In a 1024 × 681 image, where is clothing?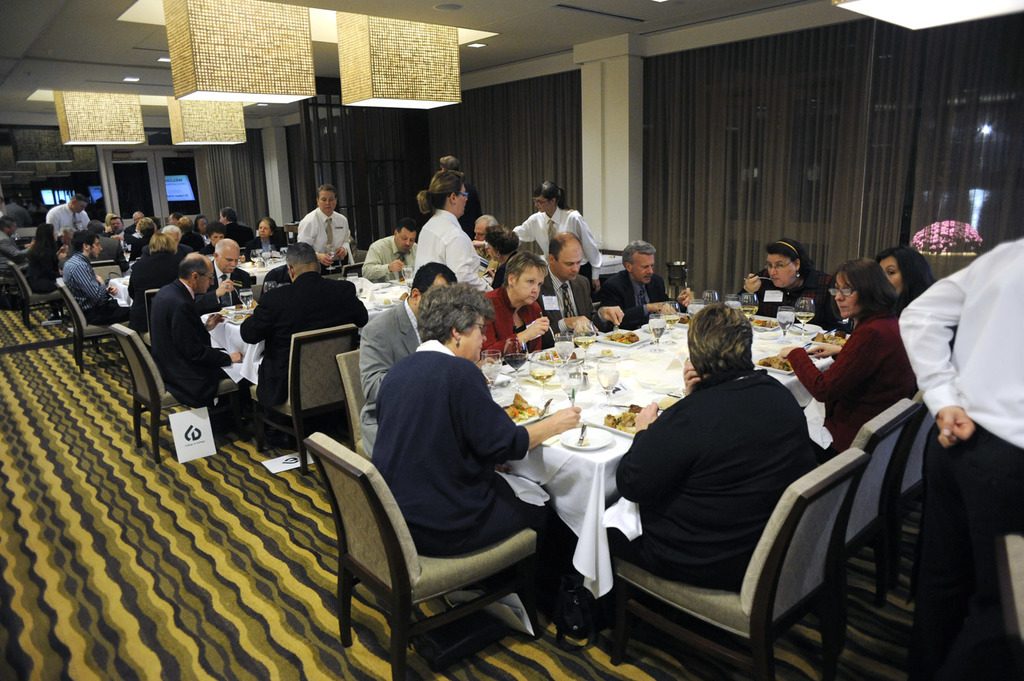
181, 227, 208, 254.
